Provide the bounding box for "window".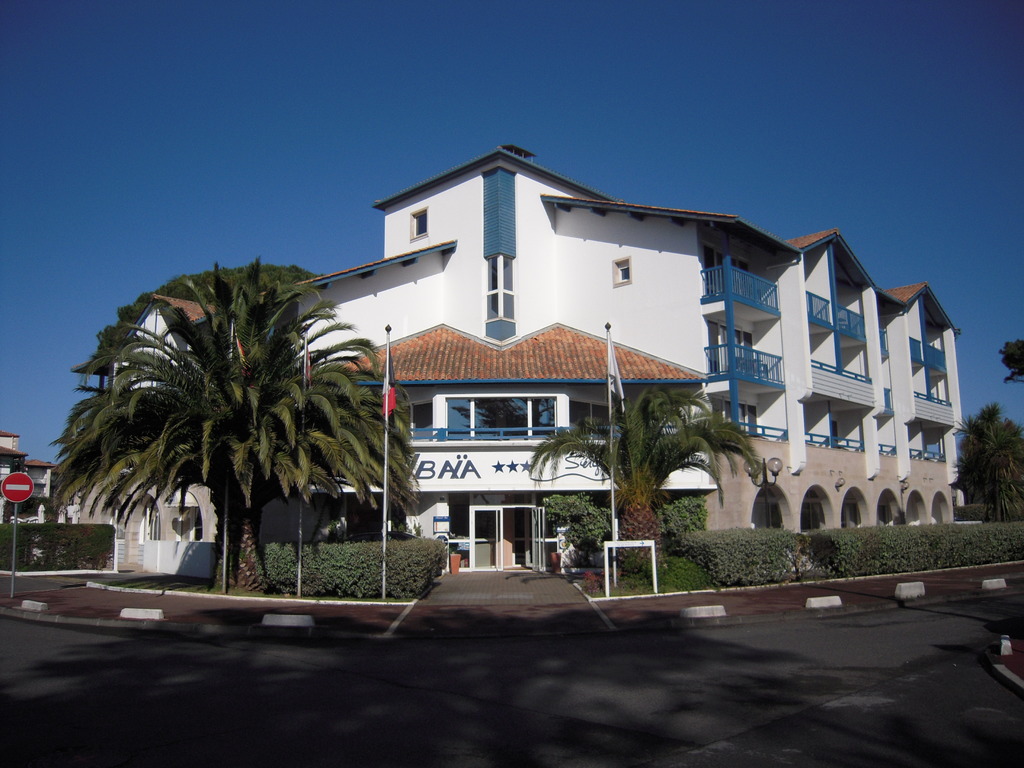
[x1=613, y1=263, x2=629, y2=280].
